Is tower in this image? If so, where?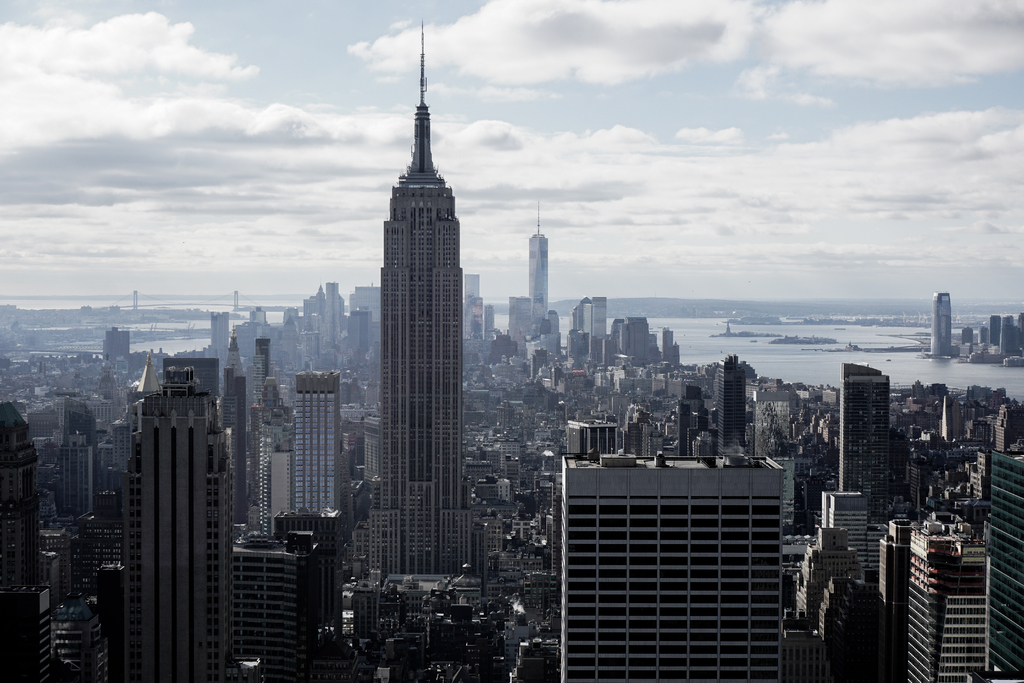
Yes, at crop(530, 199, 545, 391).
